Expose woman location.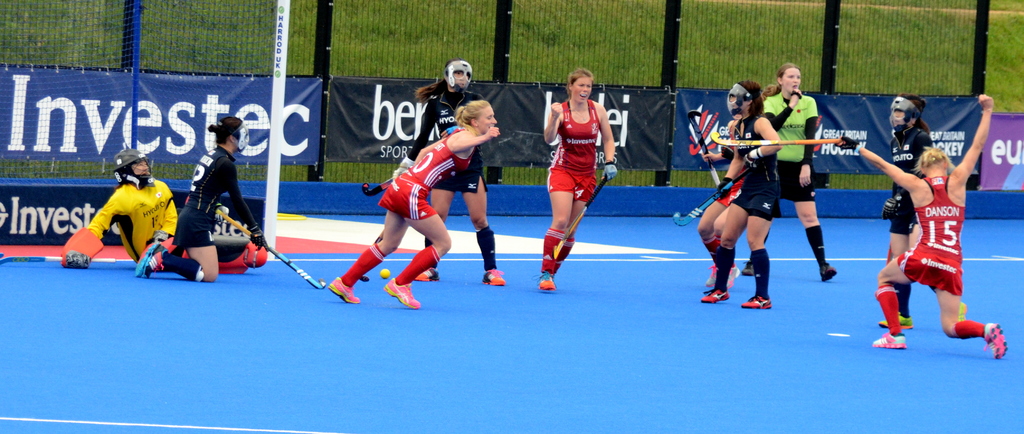
Exposed at [left=539, top=70, right=614, bottom=290].
